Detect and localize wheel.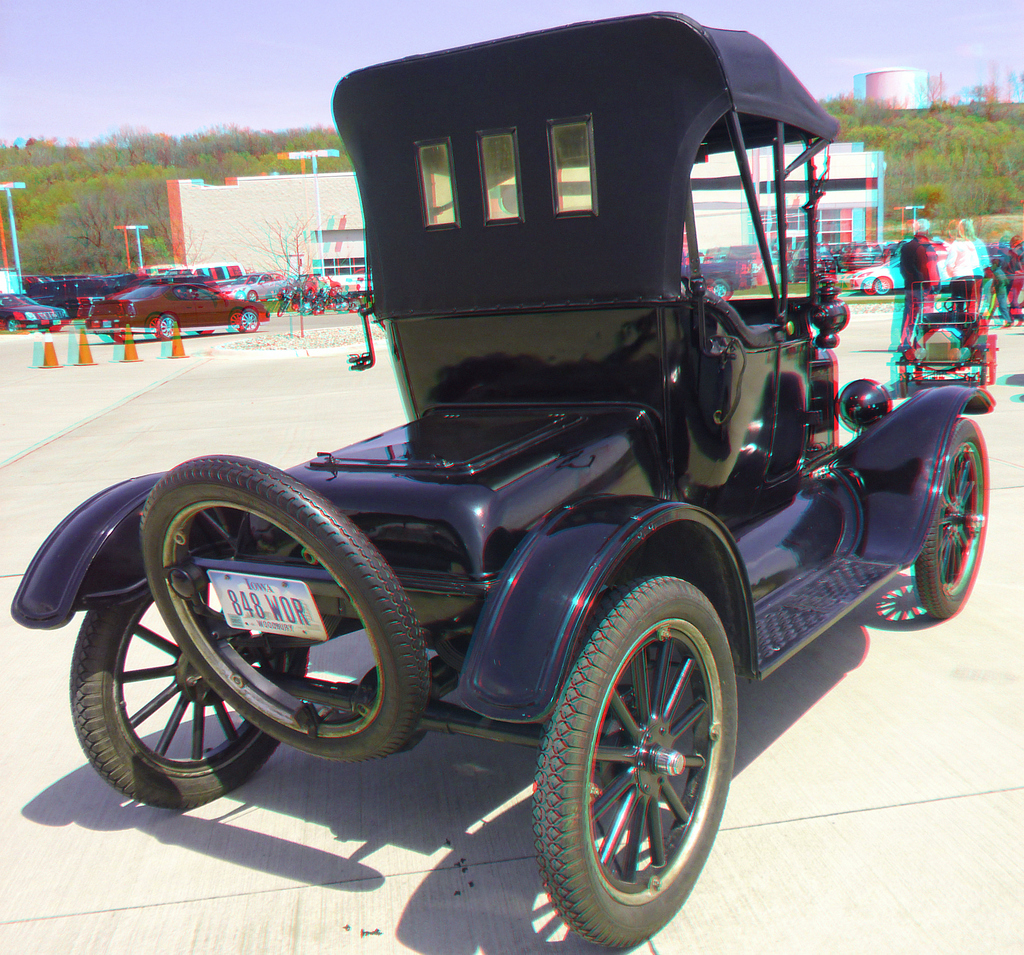
Localized at box=[712, 276, 736, 302].
